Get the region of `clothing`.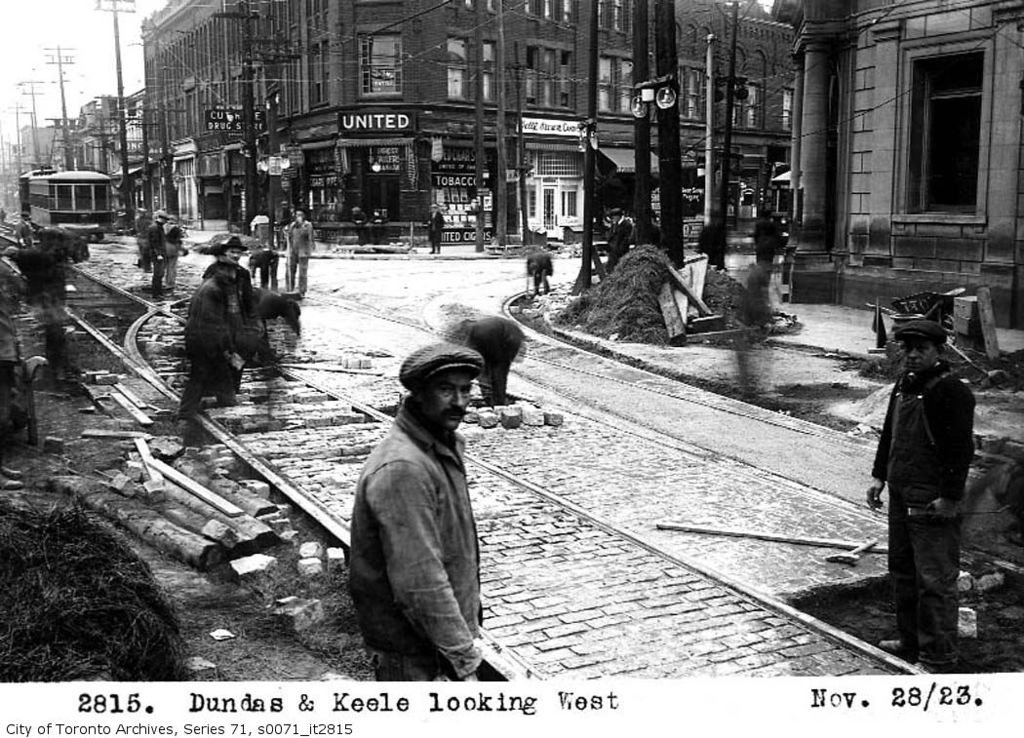
box=[602, 214, 632, 273].
